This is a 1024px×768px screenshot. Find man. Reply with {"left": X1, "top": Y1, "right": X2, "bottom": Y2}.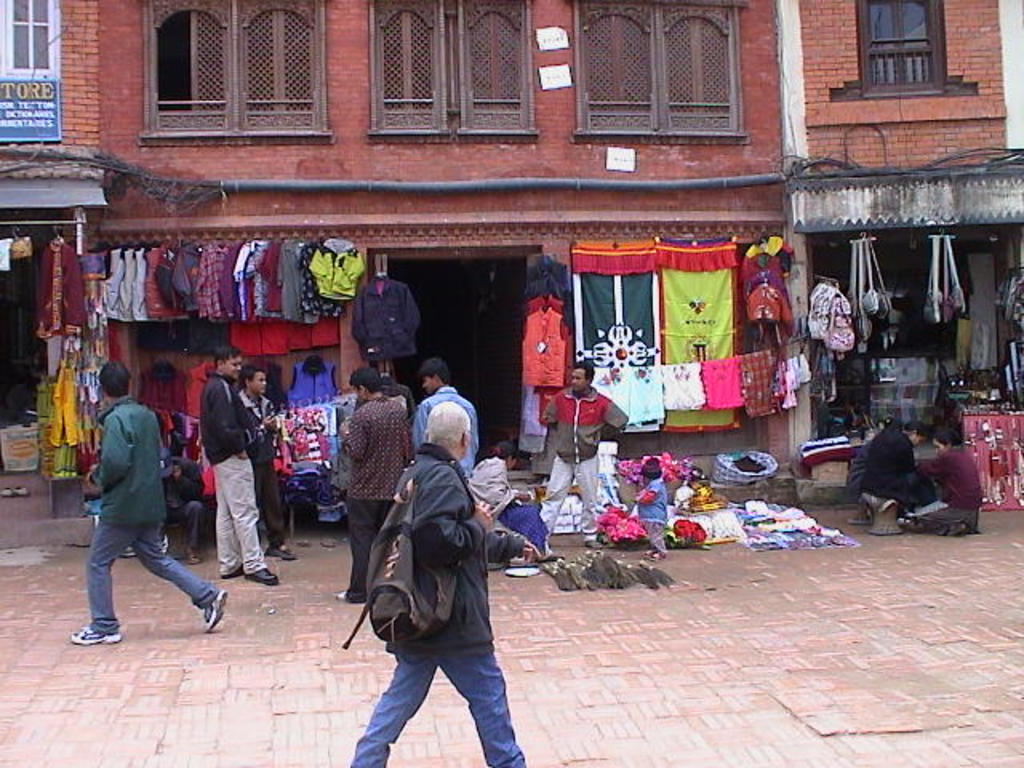
{"left": 72, "top": 360, "right": 232, "bottom": 650}.
